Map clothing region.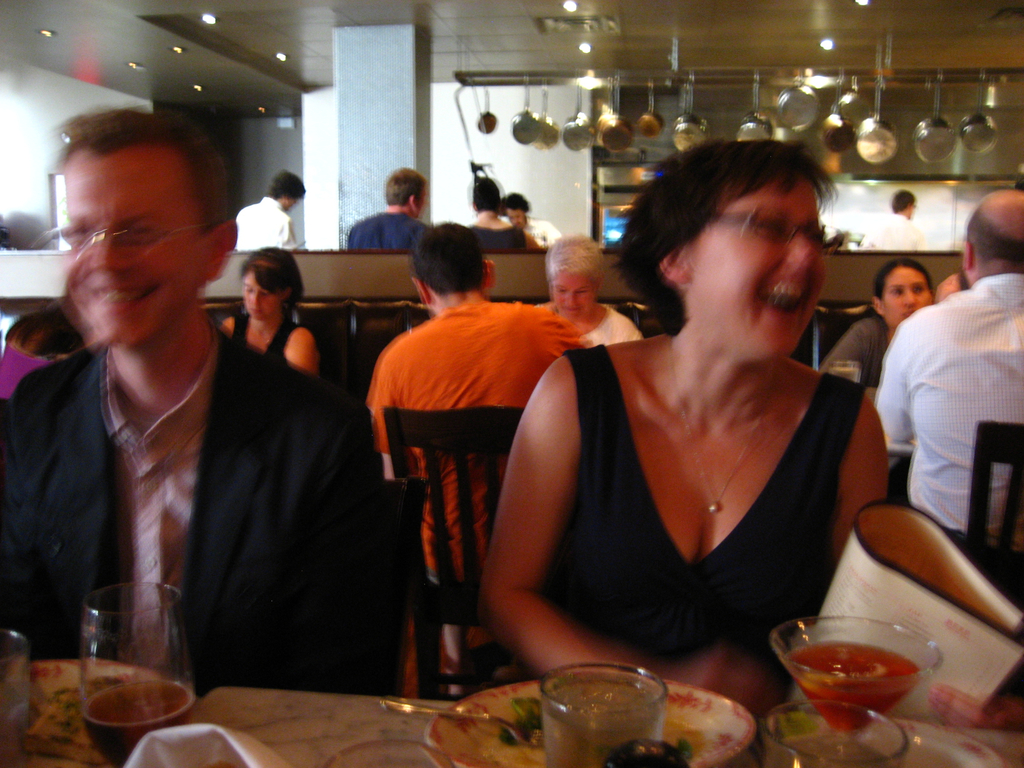
Mapped to left=229, top=193, right=319, bottom=246.
